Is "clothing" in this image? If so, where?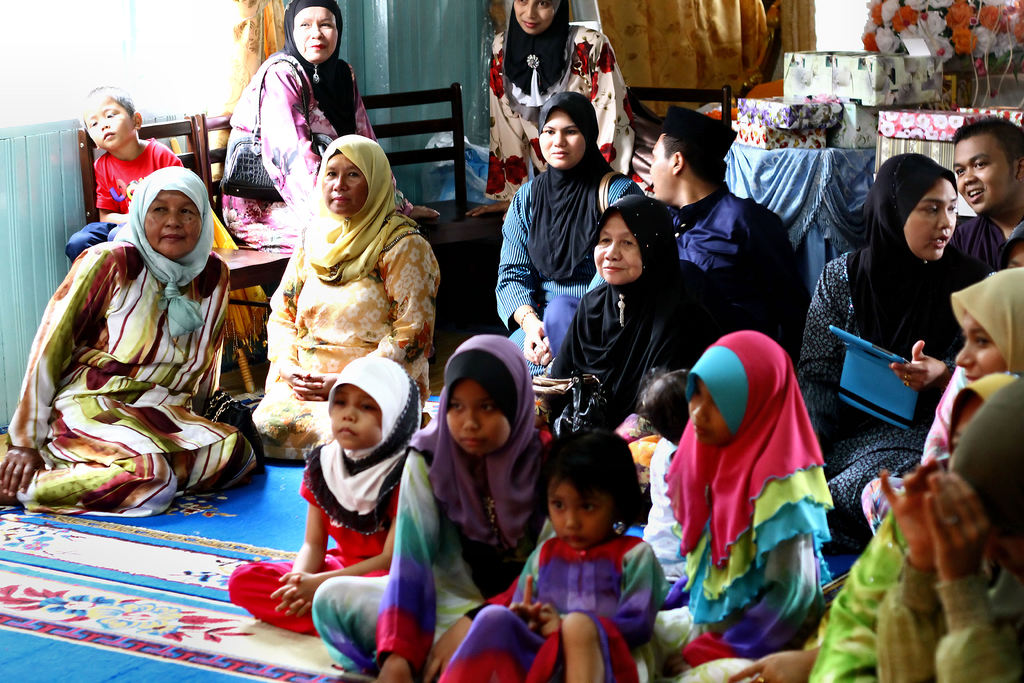
Yes, at [left=65, top=135, right=186, bottom=267].
